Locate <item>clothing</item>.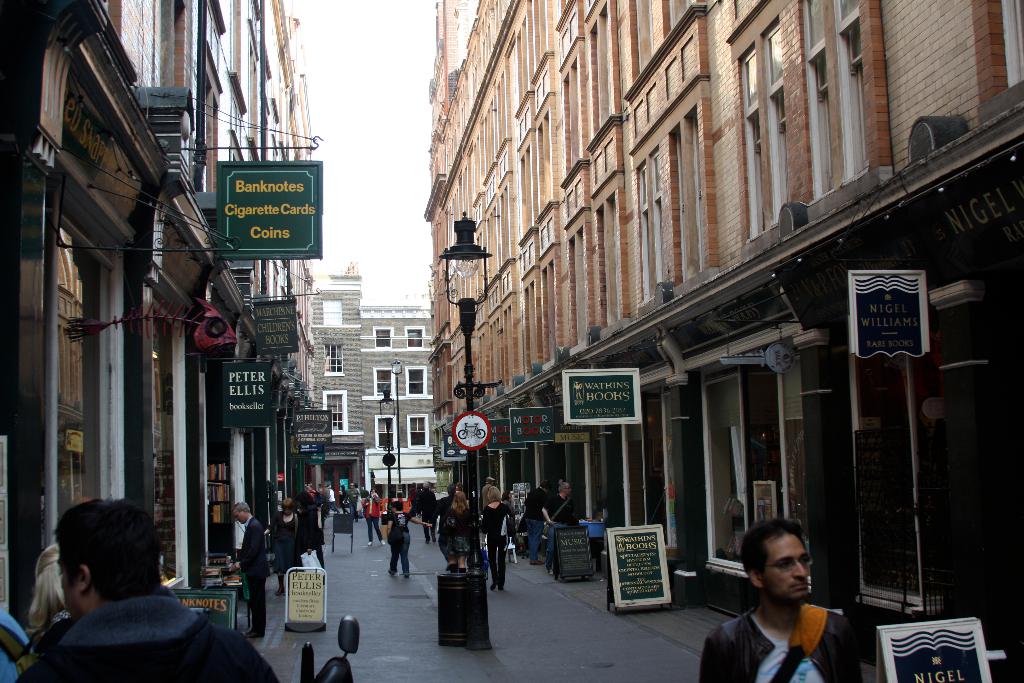
Bounding box: detection(362, 492, 382, 541).
